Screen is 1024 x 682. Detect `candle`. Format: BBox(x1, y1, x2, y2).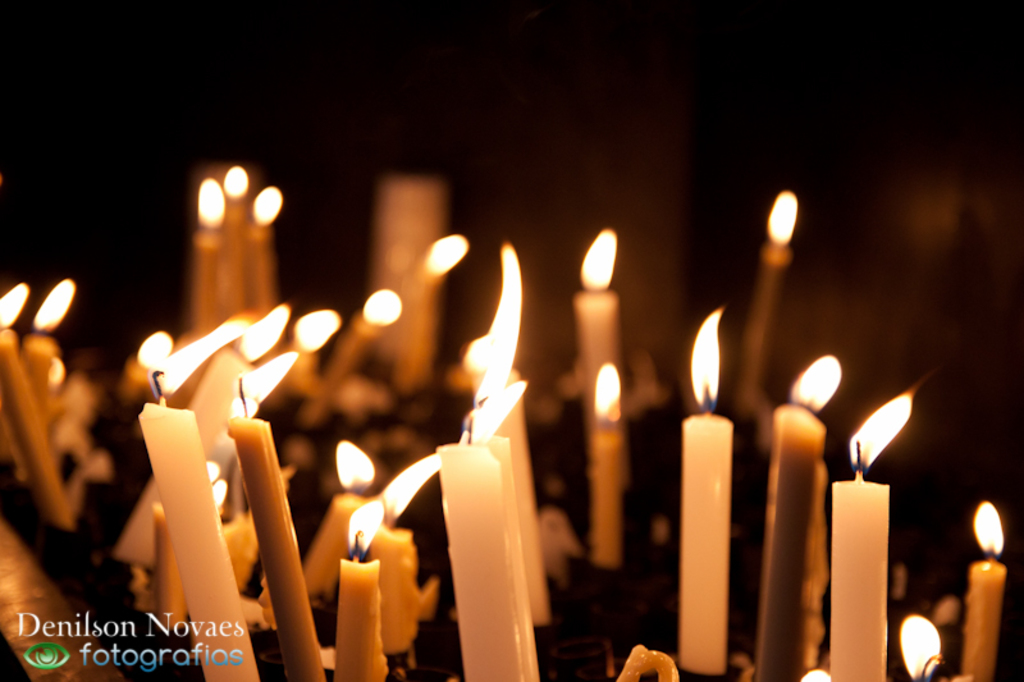
BBox(731, 183, 797, 408).
